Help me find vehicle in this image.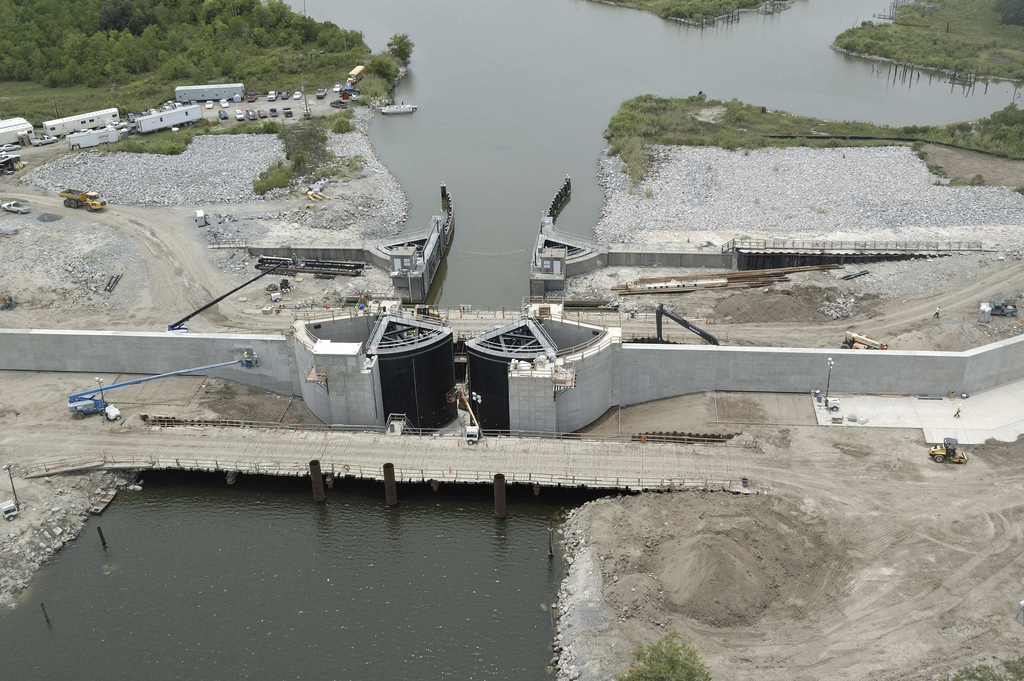
Found it: (296, 87, 300, 101).
